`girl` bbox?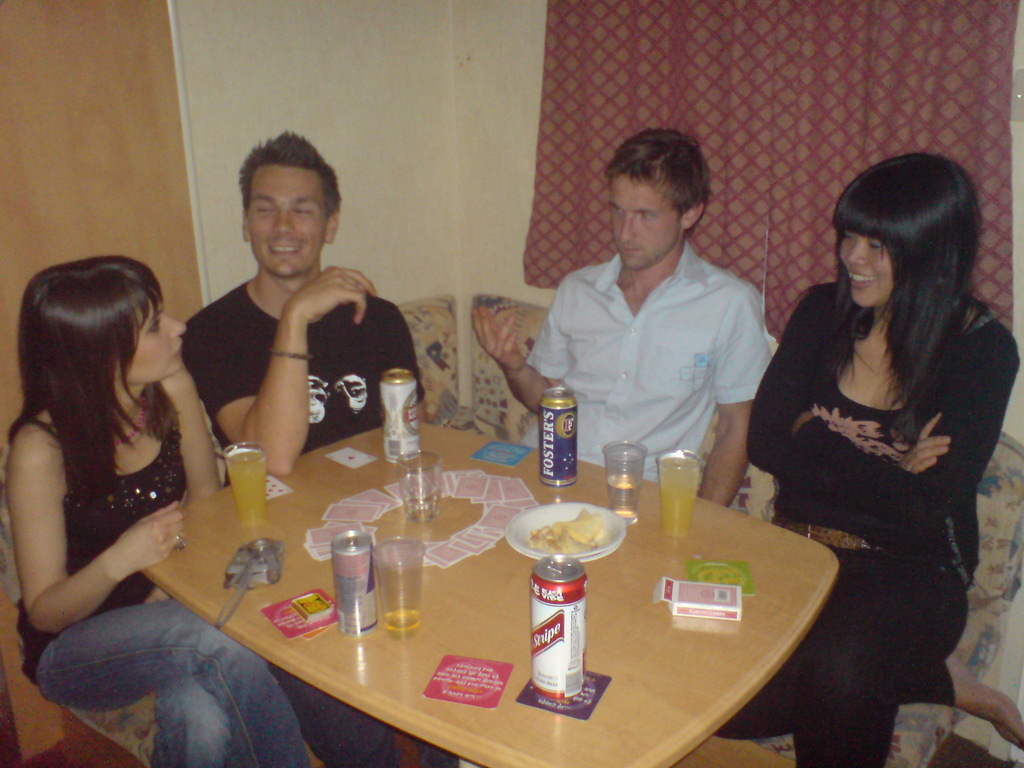
BBox(4, 256, 306, 767)
